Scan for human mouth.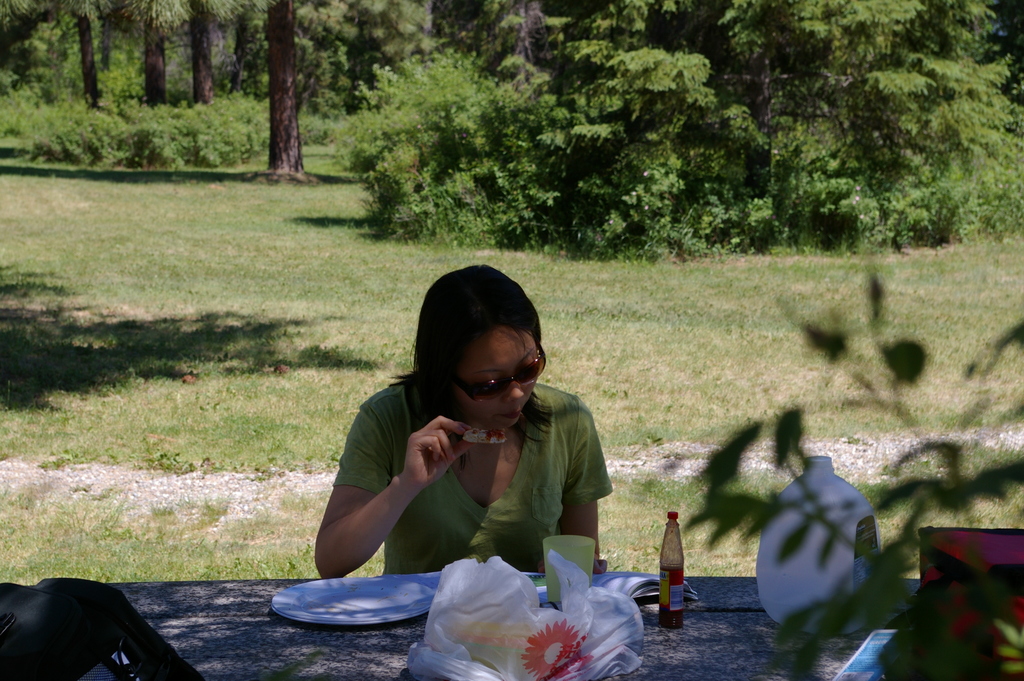
Scan result: {"left": 497, "top": 406, "right": 525, "bottom": 419}.
